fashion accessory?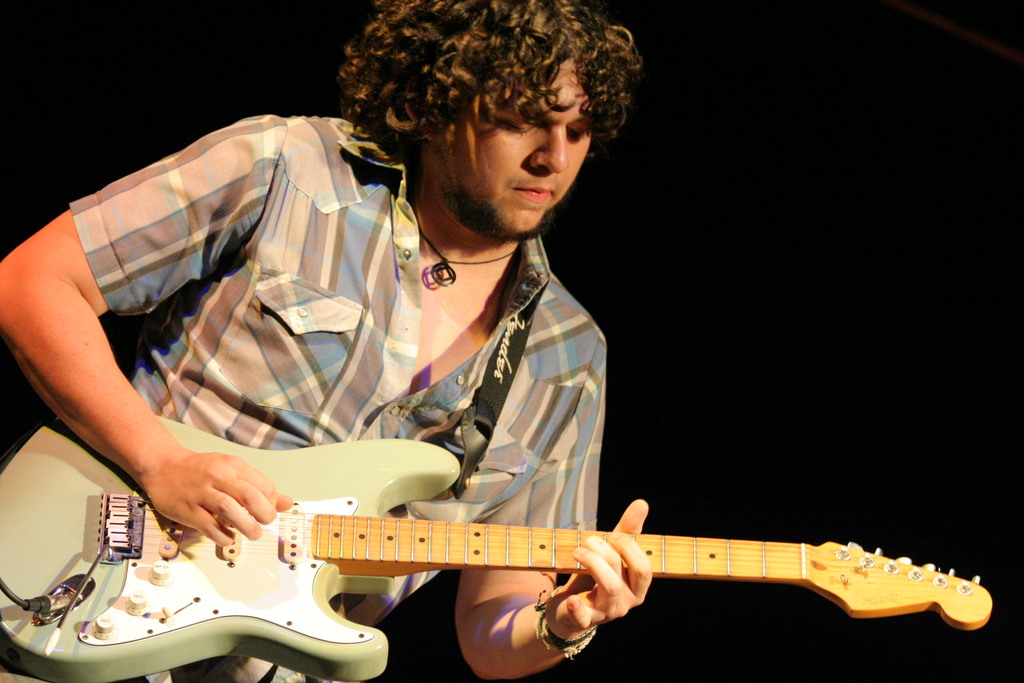
<region>536, 603, 597, 663</region>
